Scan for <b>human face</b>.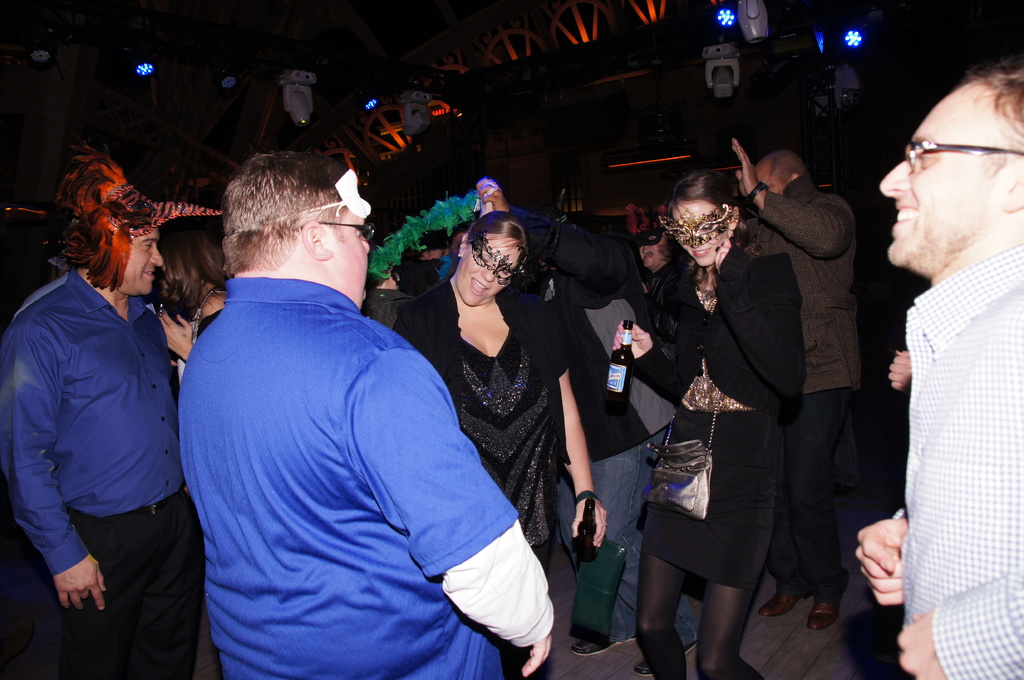
Scan result: l=127, t=228, r=164, b=297.
